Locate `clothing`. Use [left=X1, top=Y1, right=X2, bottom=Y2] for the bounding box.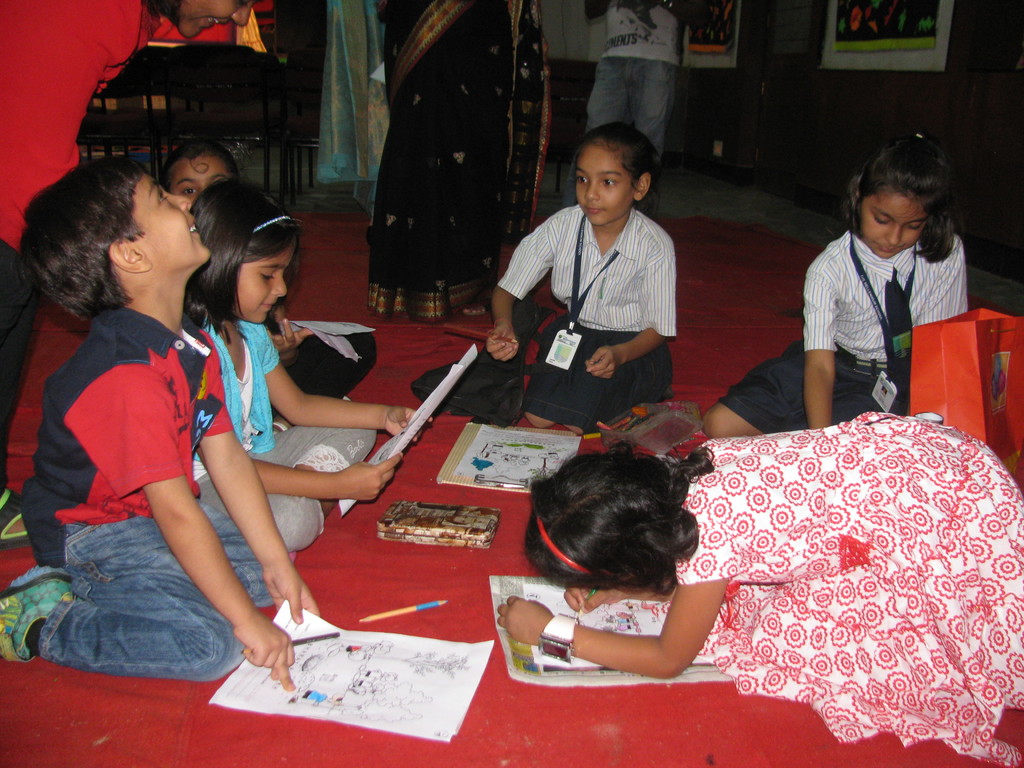
[left=721, top=225, right=969, bottom=438].
